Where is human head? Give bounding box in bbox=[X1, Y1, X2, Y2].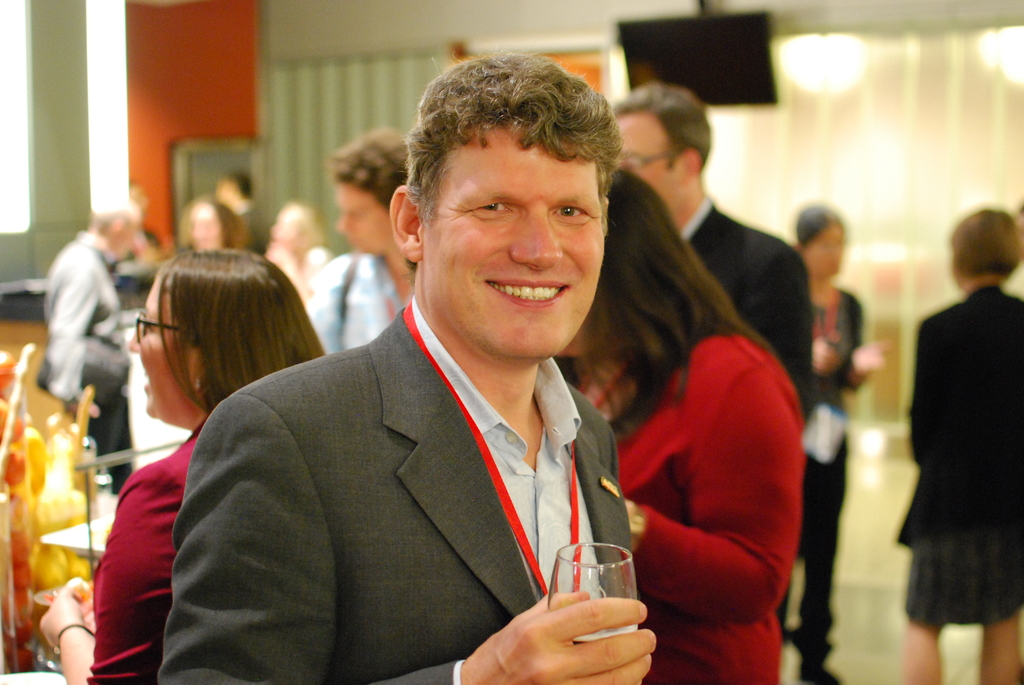
bbox=[557, 167, 668, 358].
